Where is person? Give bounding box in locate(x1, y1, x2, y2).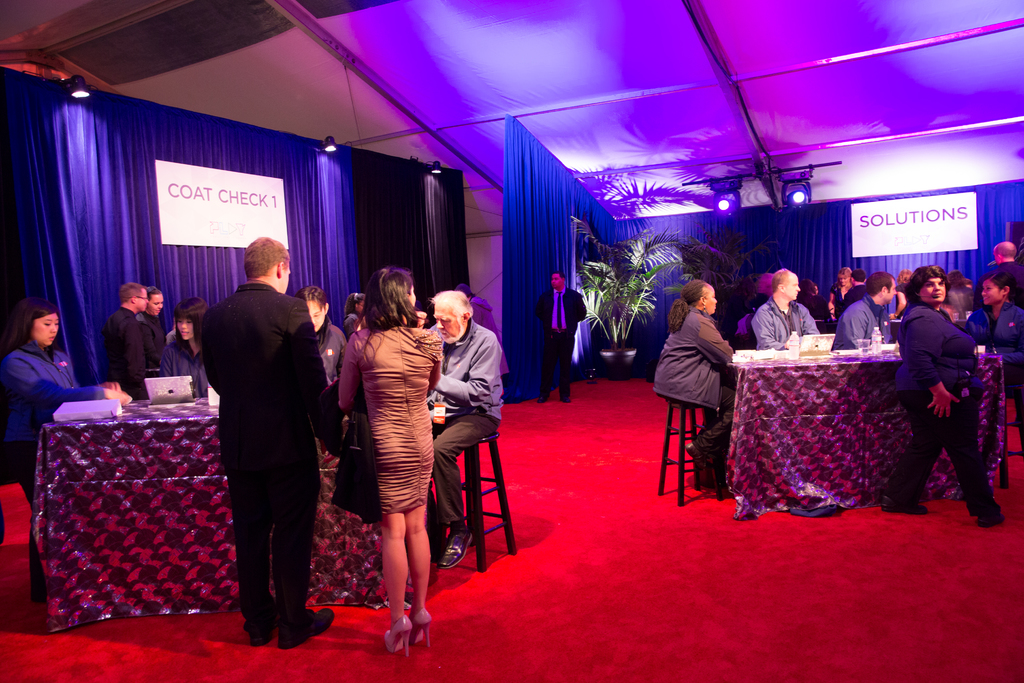
locate(897, 241, 995, 523).
